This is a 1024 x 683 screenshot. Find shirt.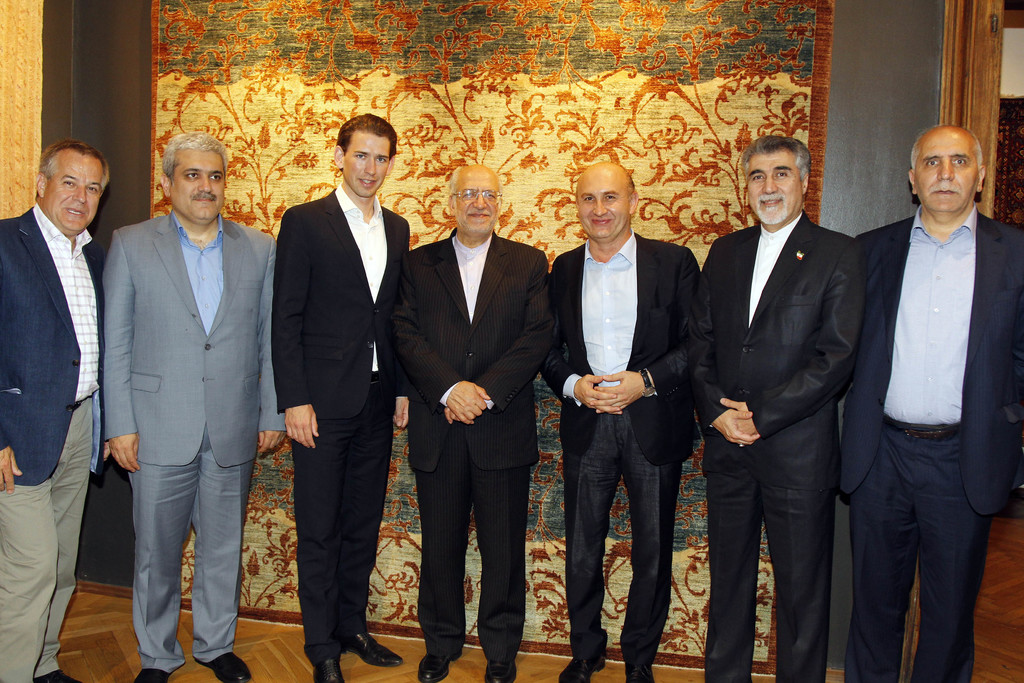
Bounding box: select_region(334, 182, 388, 371).
